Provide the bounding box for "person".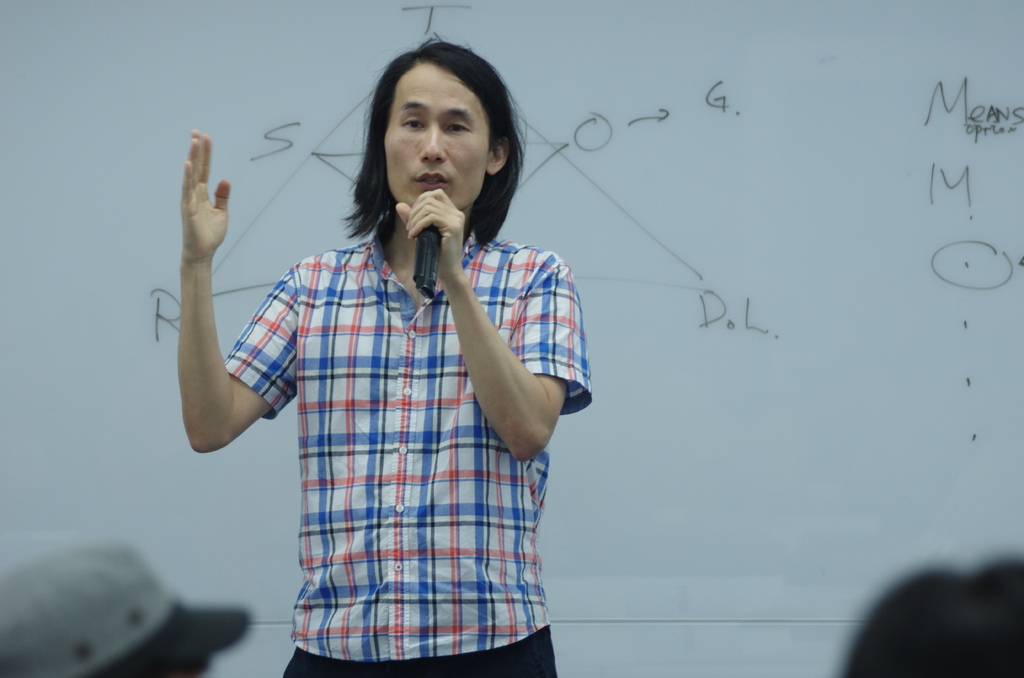
[0, 537, 215, 677].
